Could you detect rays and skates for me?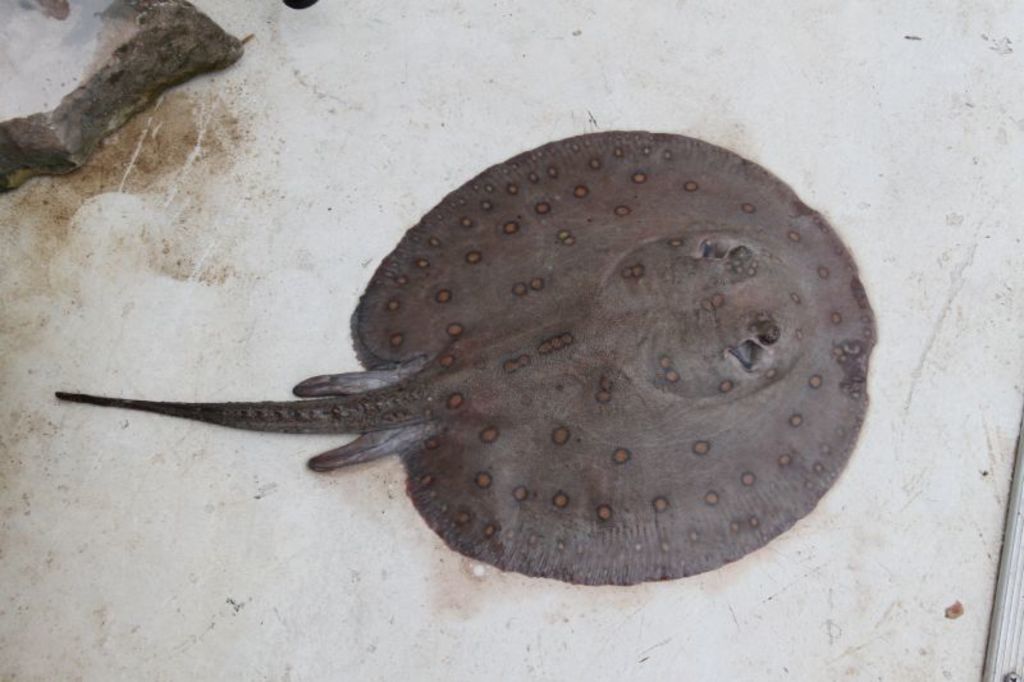
Detection result: 41, 124, 876, 598.
